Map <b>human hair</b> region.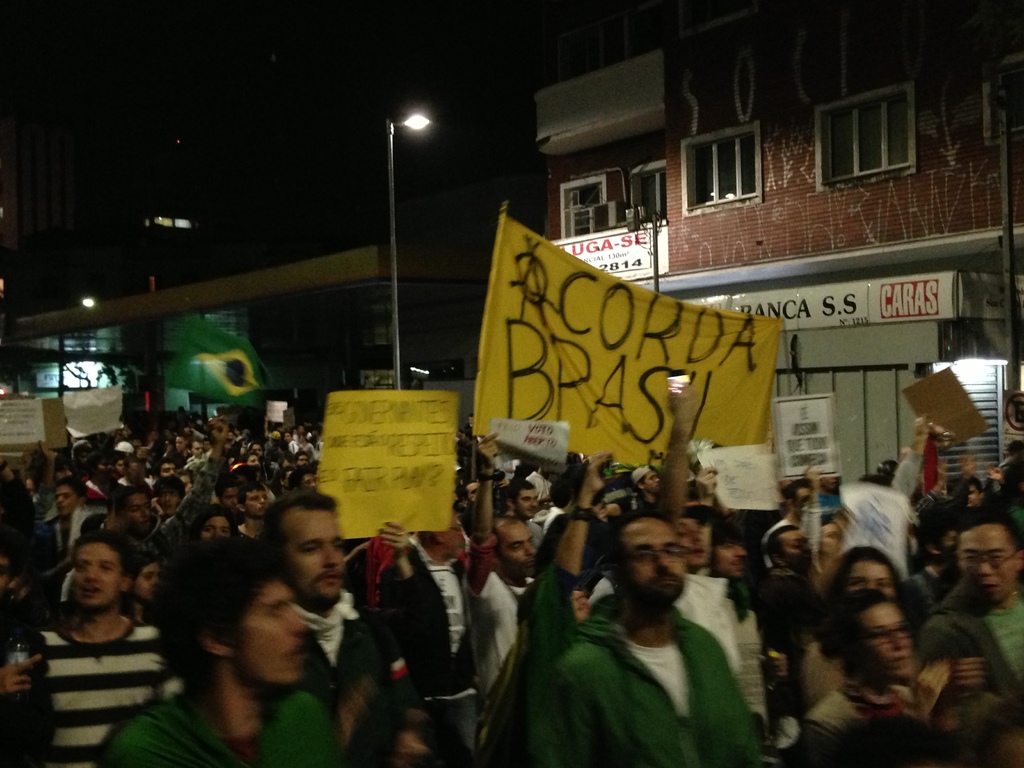
Mapped to 499 479 538 508.
